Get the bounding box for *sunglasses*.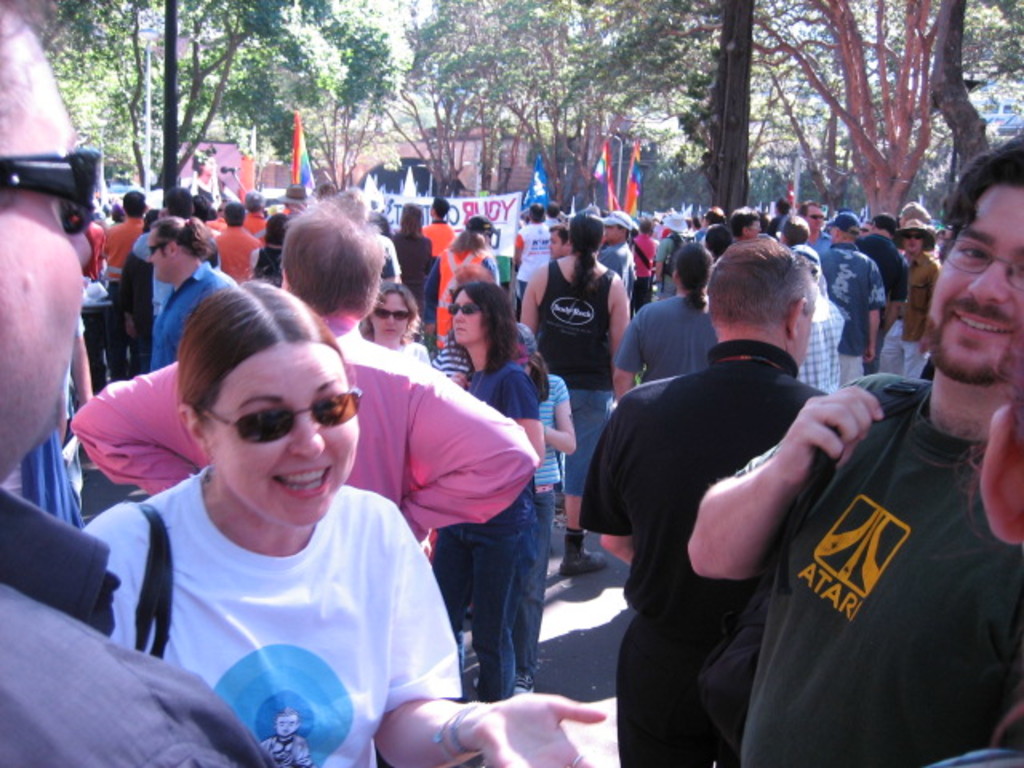
0 147 102 237.
